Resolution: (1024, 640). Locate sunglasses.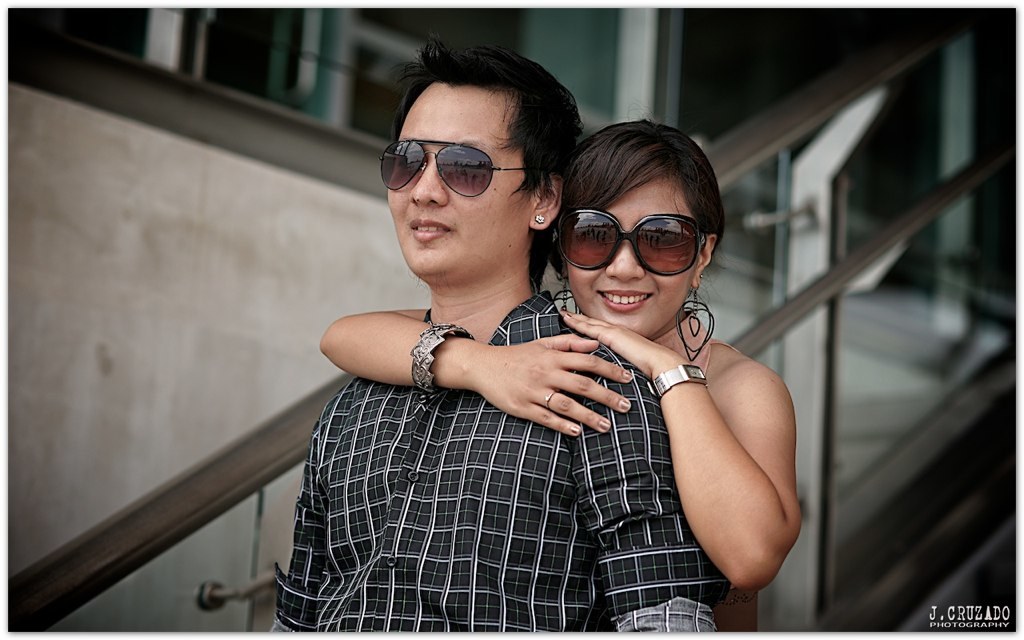
<box>376,136,539,199</box>.
